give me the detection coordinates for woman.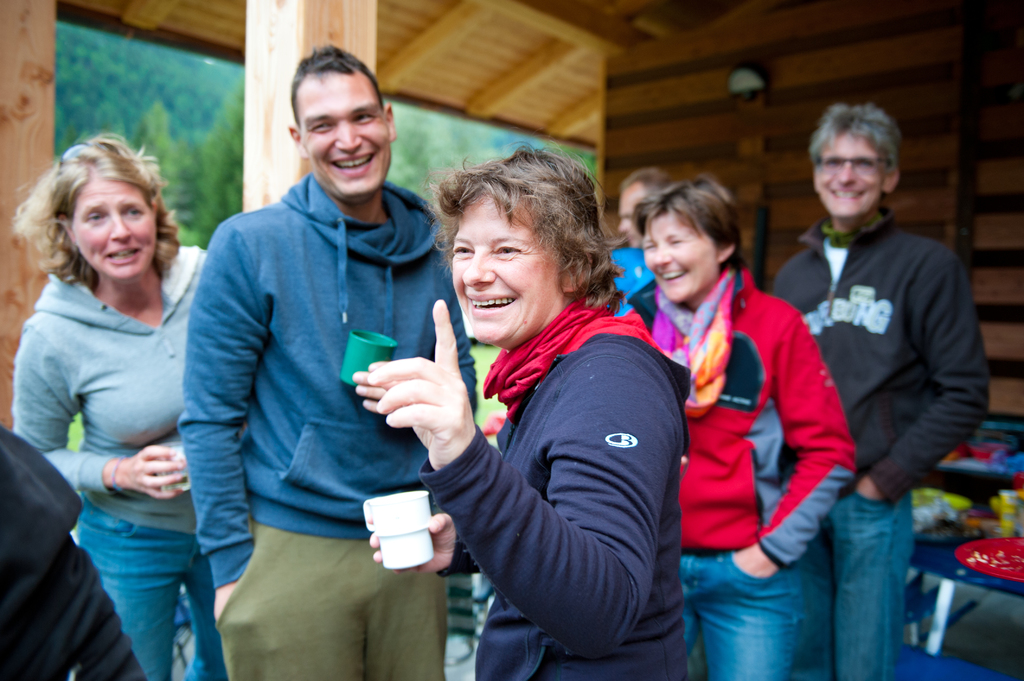
pyautogui.locateOnScreen(7, 129, 226, 665).
